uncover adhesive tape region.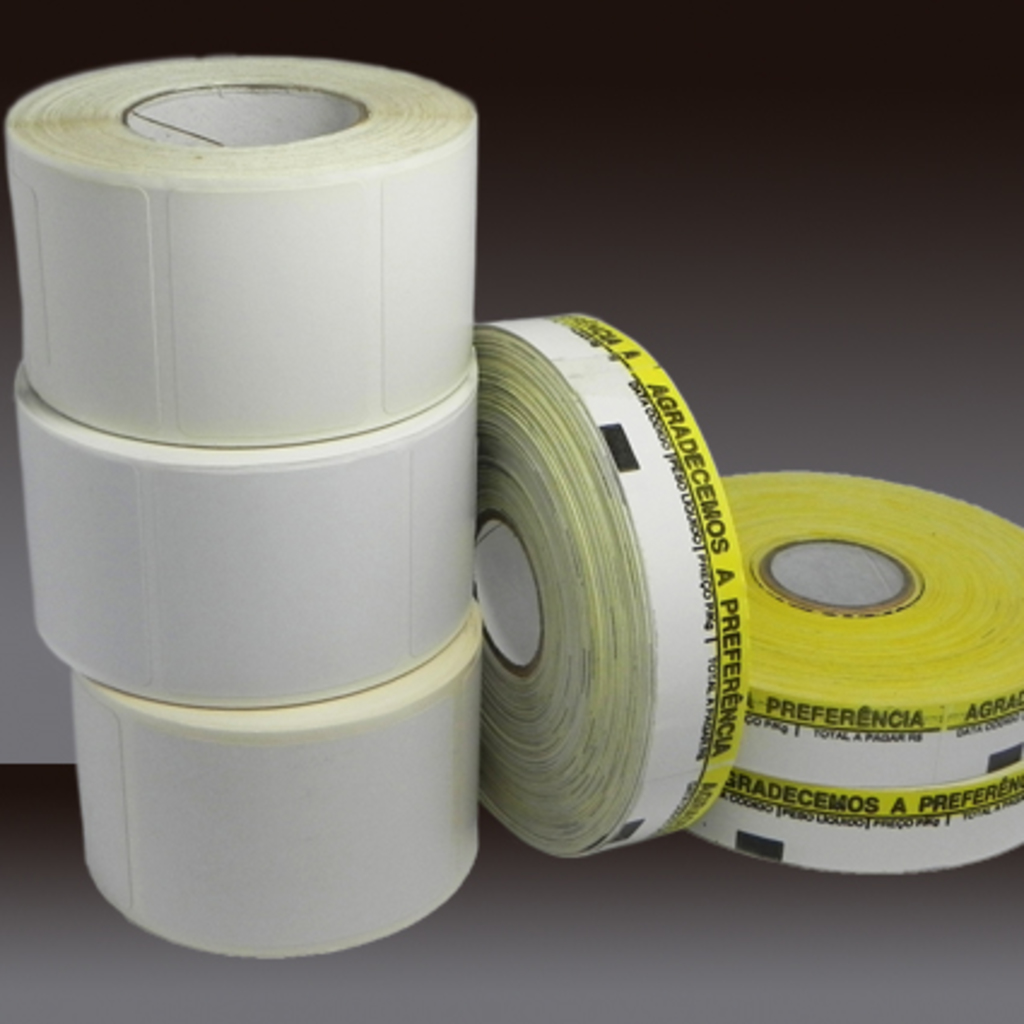
Uncovered: rect(682, 463, 1022, 891).
